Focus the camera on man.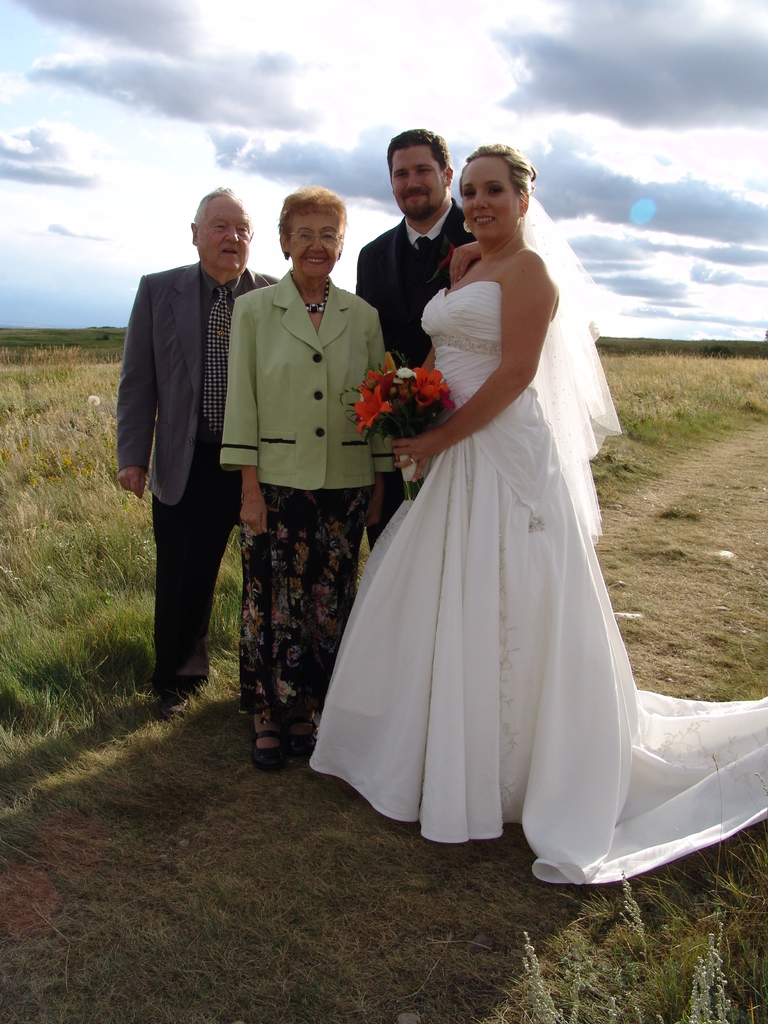
Focus region: (x1=116, y1=186, x2=268, y2=712).
